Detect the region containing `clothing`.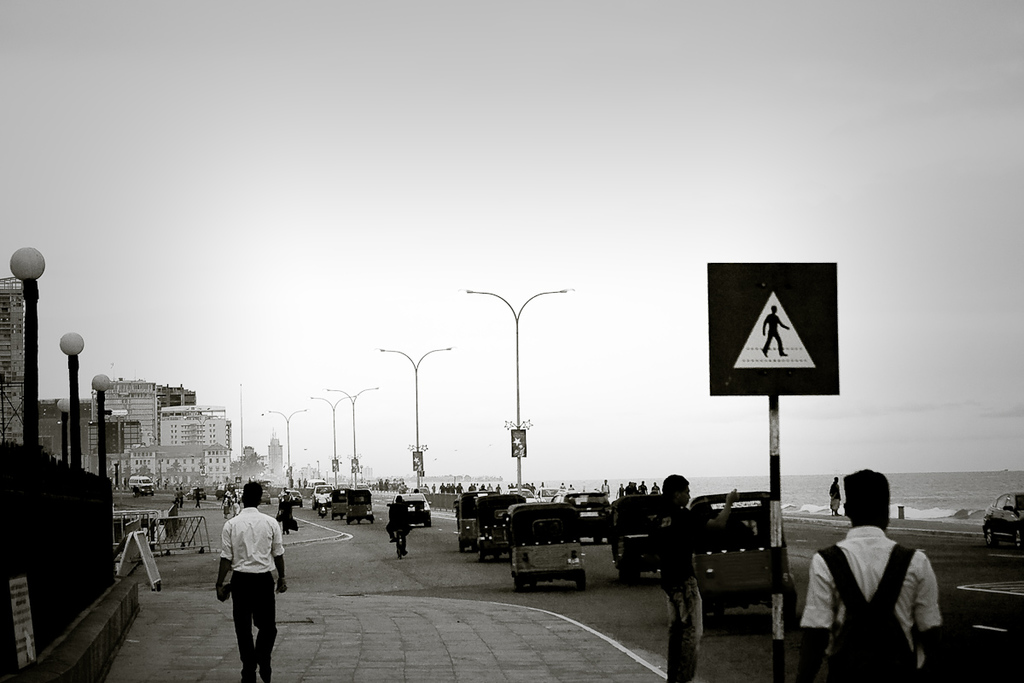
detection(660, 505, 694, 577).
